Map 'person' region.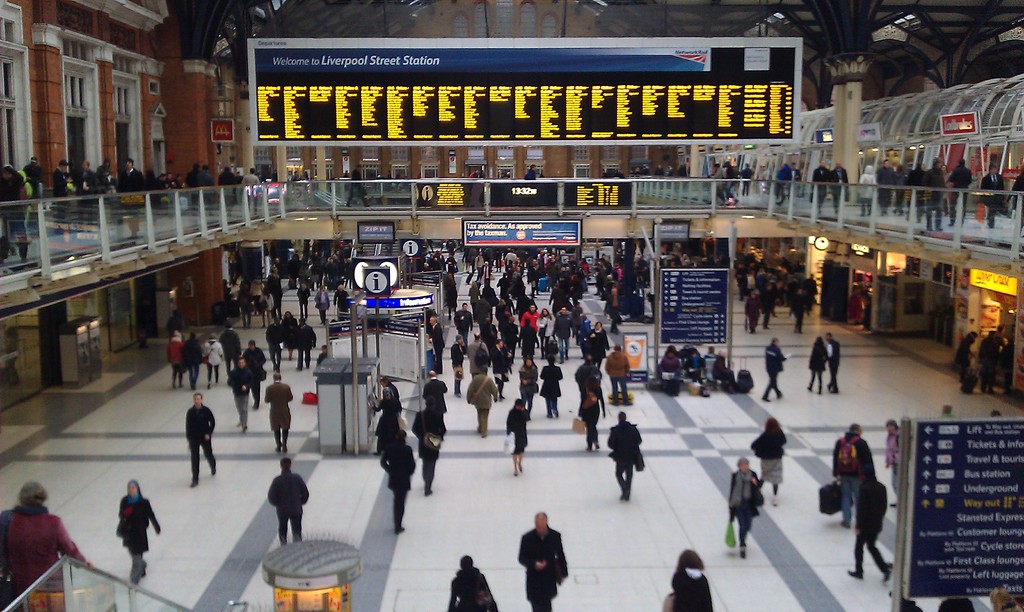
Mapped to BBox(991, 408, 1006, 420).
